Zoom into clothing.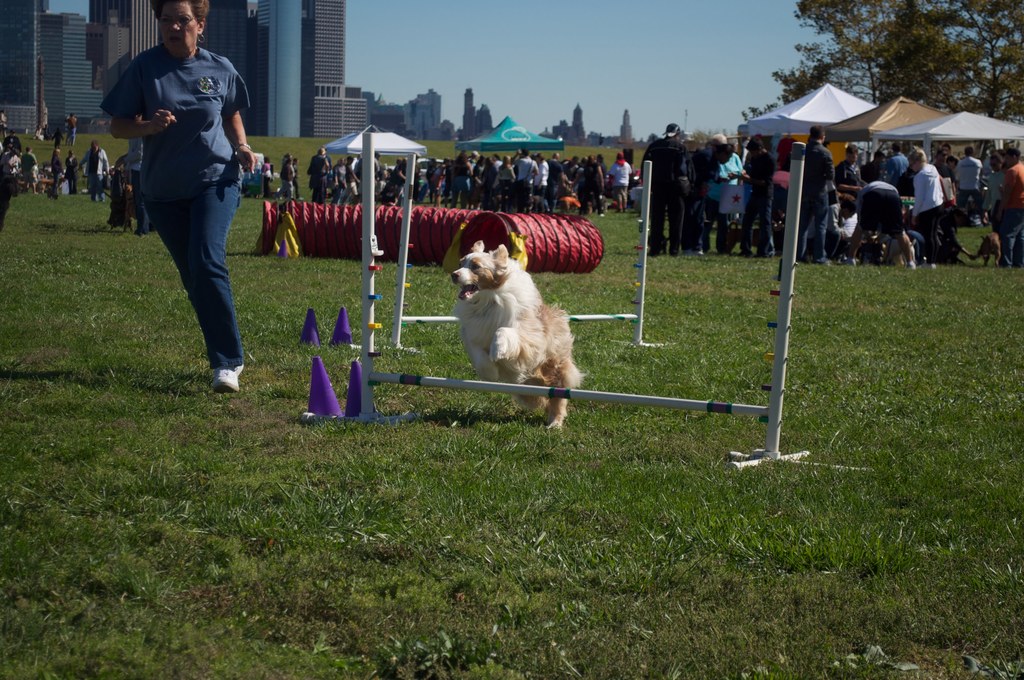
Zoom target: BBox(67, 158, 76, 193).
